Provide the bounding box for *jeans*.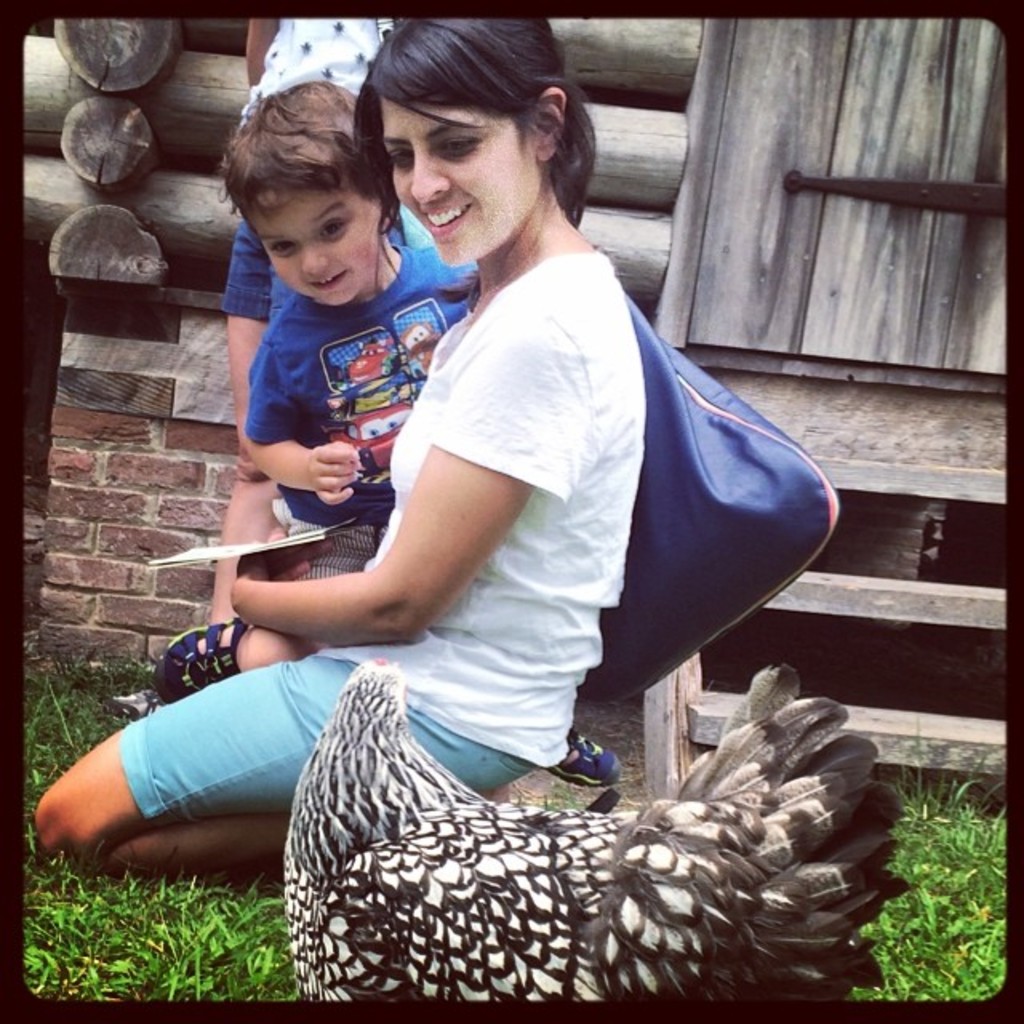
[left=120, top=651, right=526, bottom=835].
